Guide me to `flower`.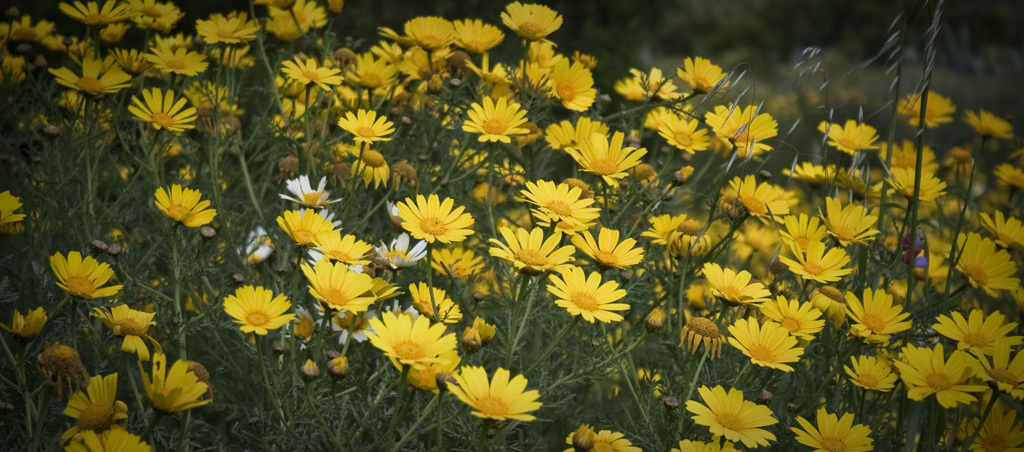
Guidance: detection(136, 349, 214, 413).
